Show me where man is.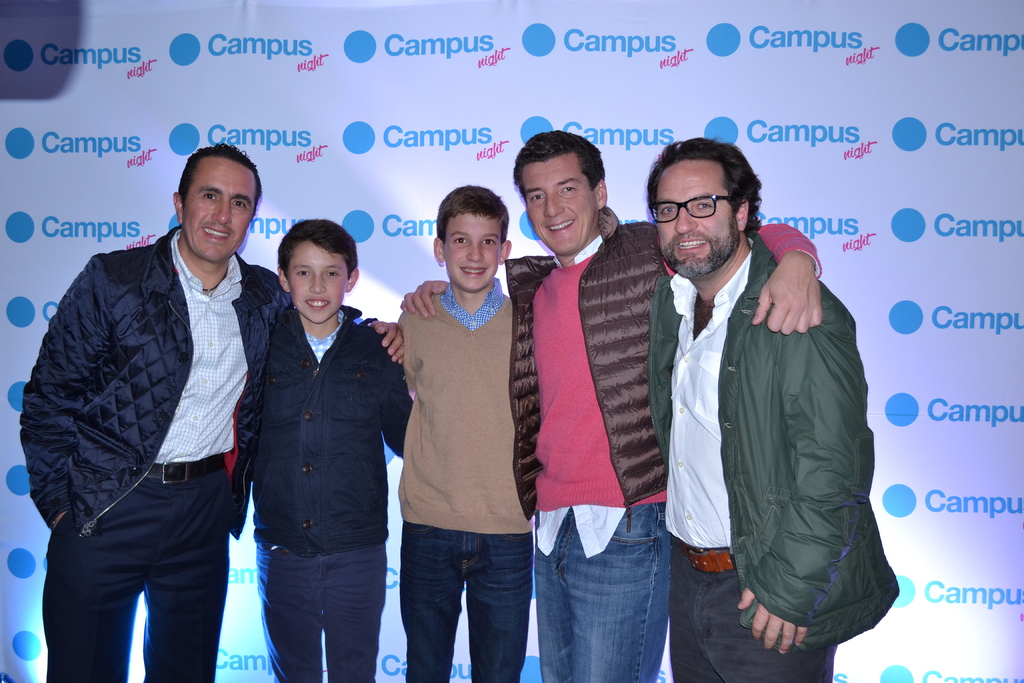
man is at <region>520, 135, 830, 682</region>.
